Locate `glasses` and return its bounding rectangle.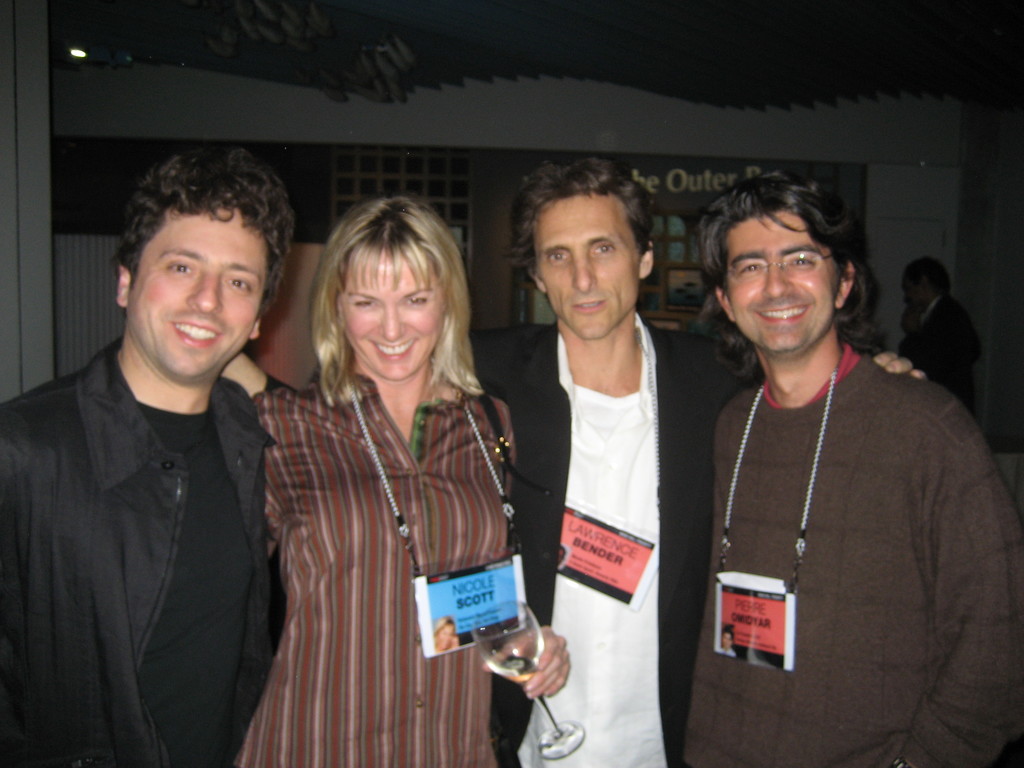
bbox=[723, 239, 838, 282].
